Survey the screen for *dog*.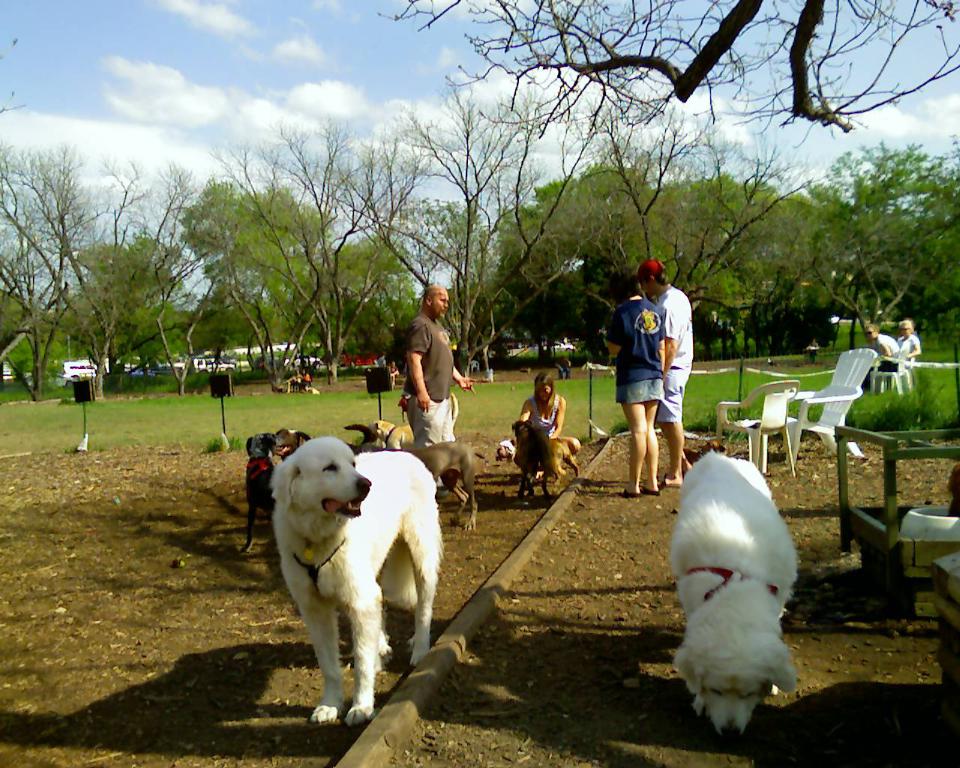
Survey found: (left=536, top=424, right=582, bottom=479).
